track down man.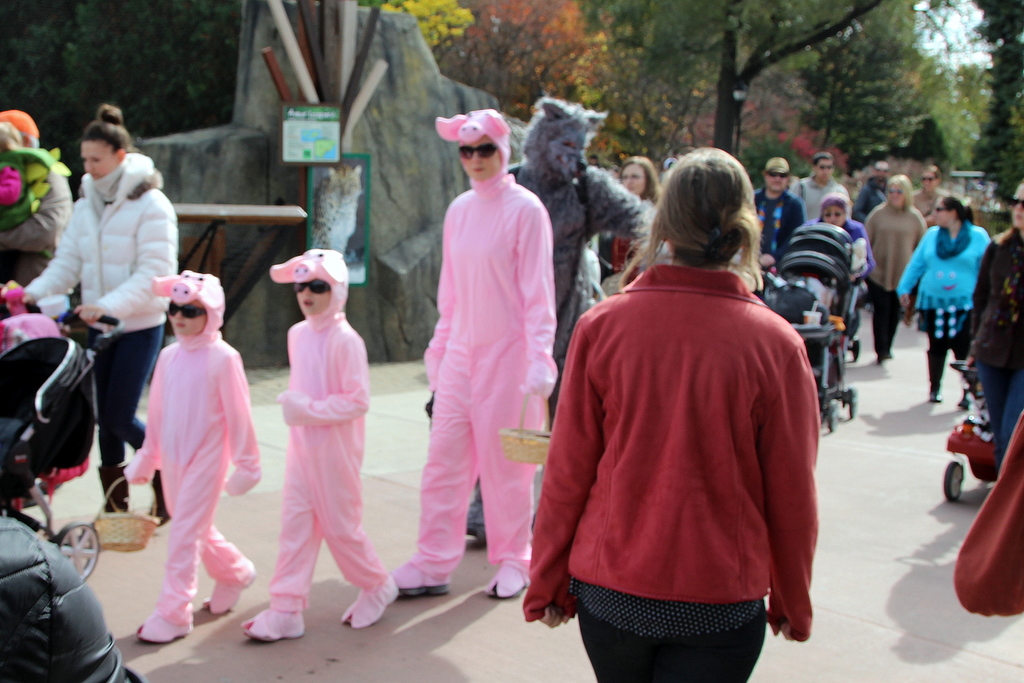
Tracked to region(426, 104, 668, 547).
